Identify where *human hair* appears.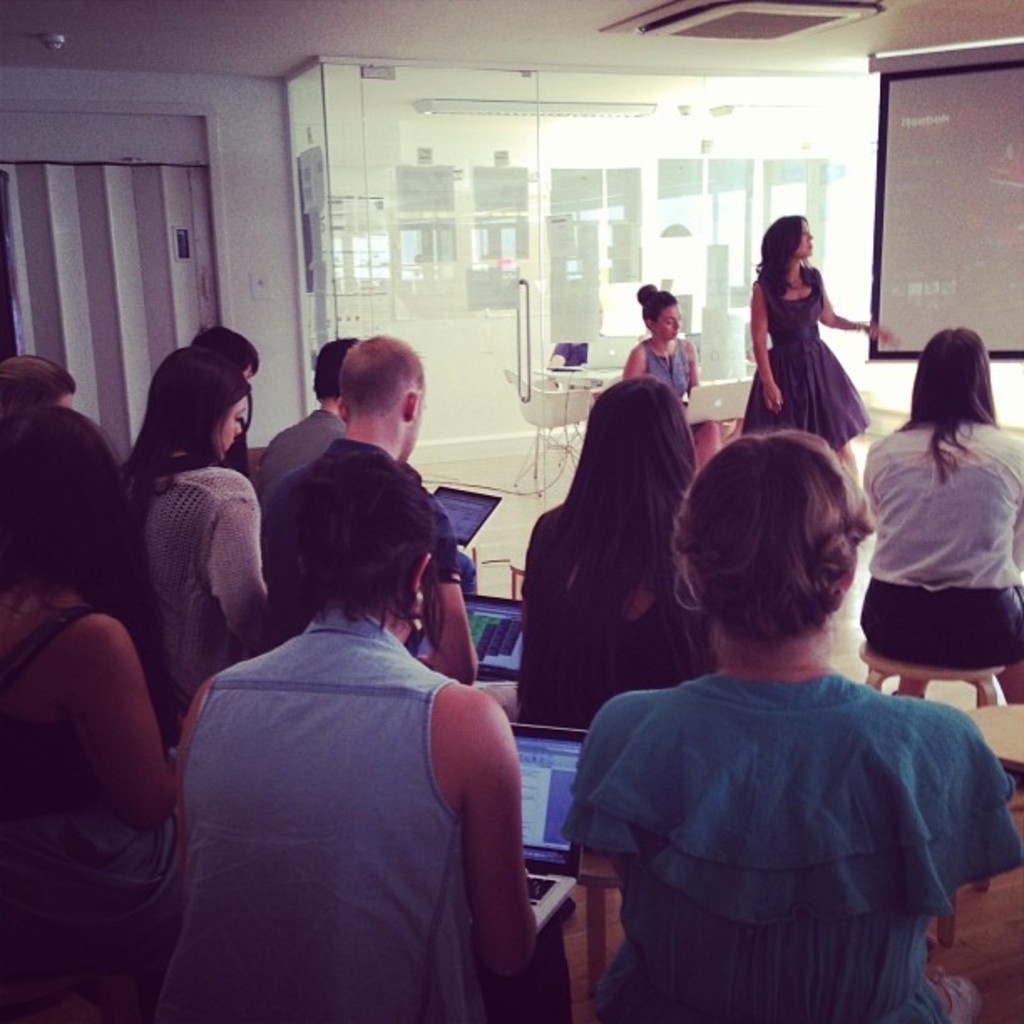
Appears at bbox=[279, 448, 457, 658].
